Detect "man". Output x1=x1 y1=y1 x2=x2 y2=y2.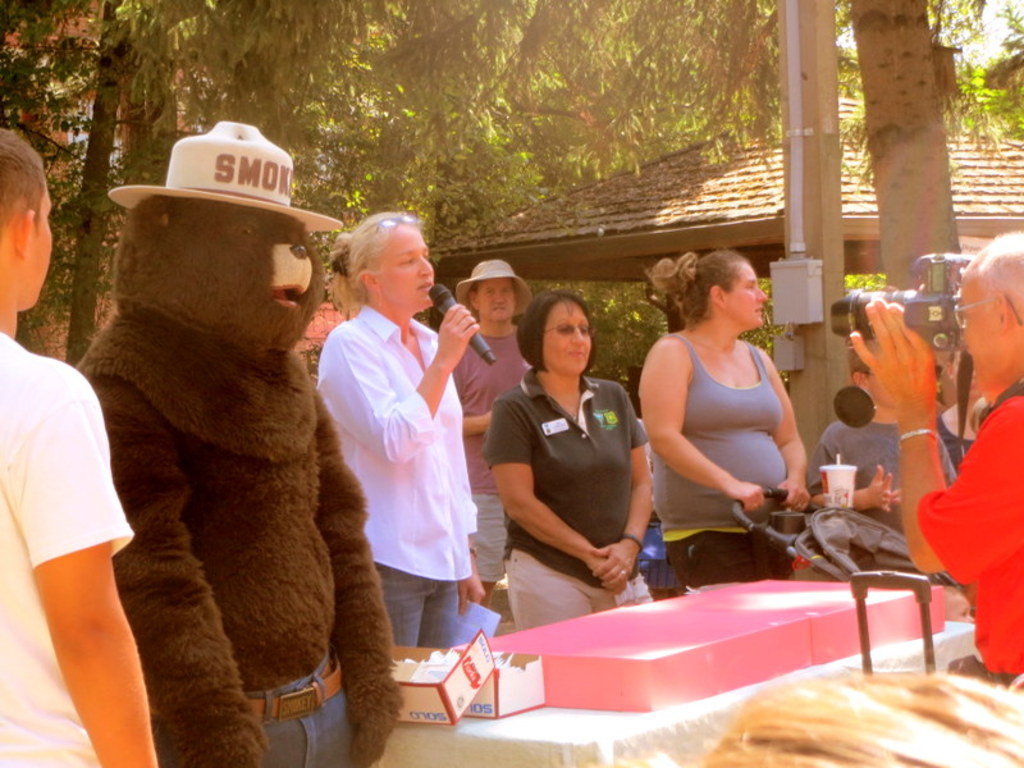
x1=850 y1=228 x2=1023 y2=689.
